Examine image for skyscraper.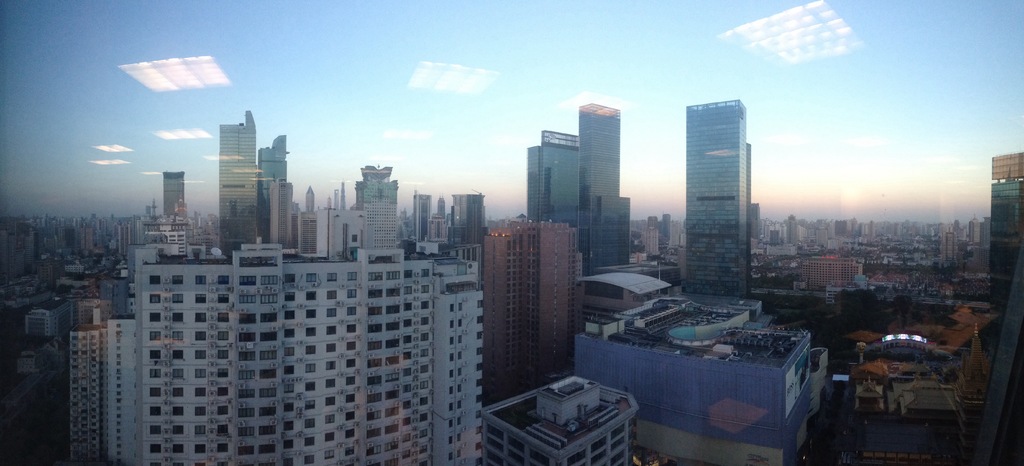
Examination result: (520,96,632,275).
